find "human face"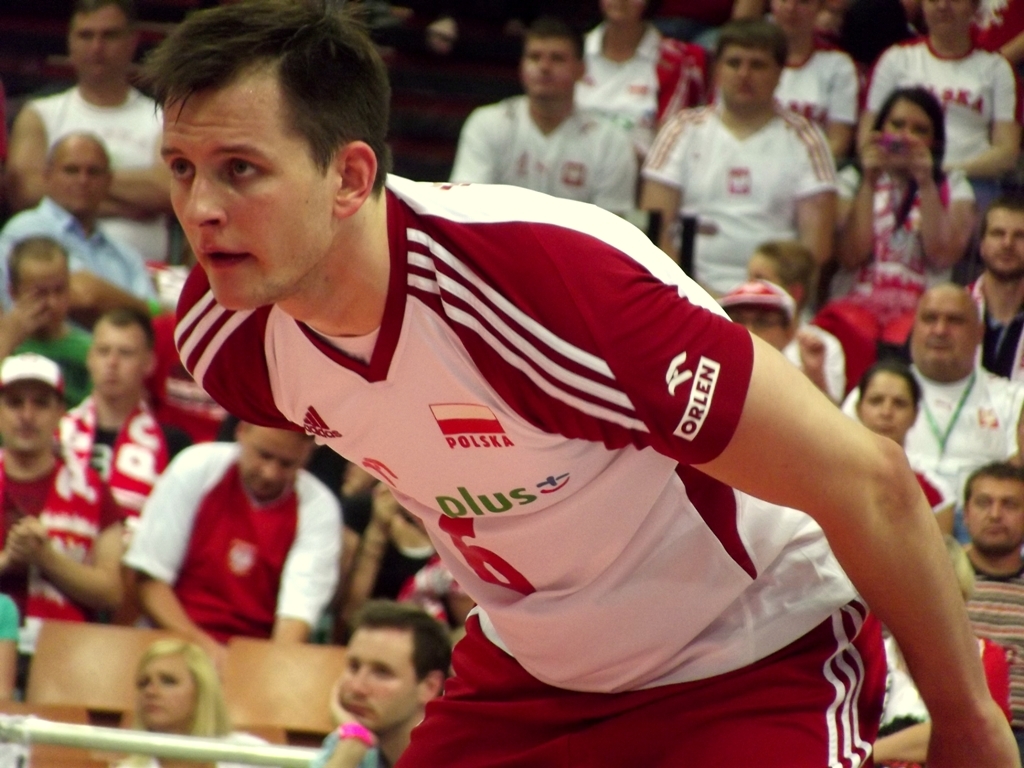
rect(884, 99, 933, 151)
